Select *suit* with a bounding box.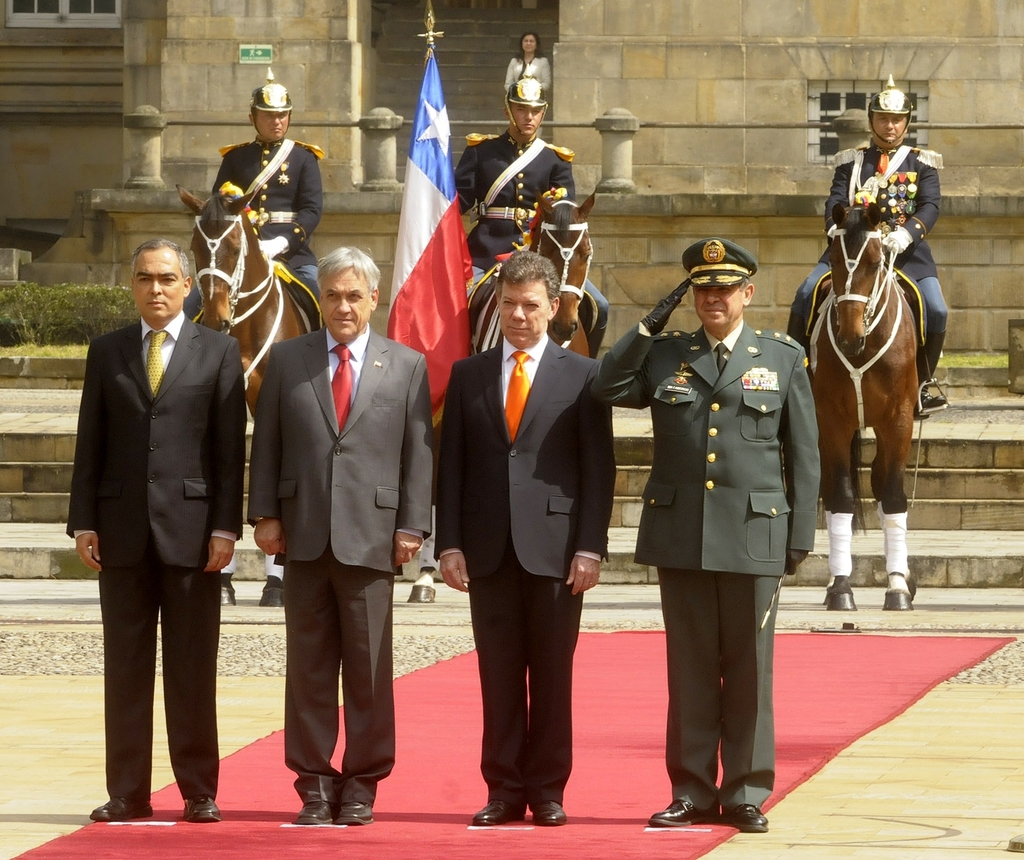
436:334:619:806.
